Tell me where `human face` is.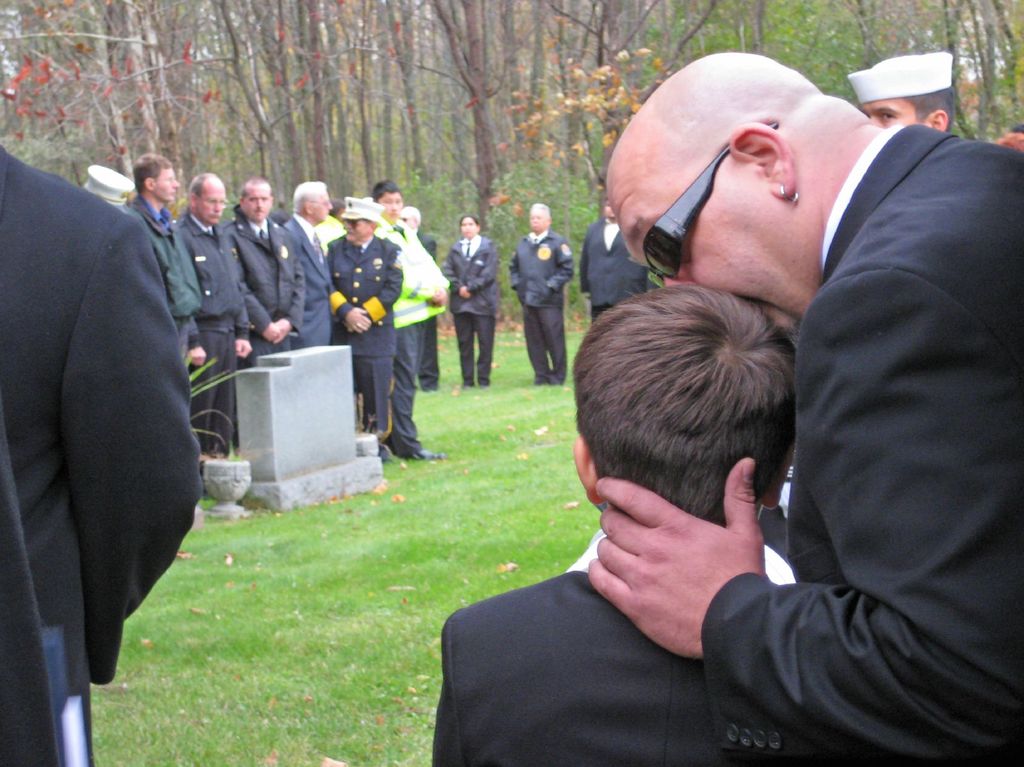
`human face` is at region(379, 189, 401, 218).
